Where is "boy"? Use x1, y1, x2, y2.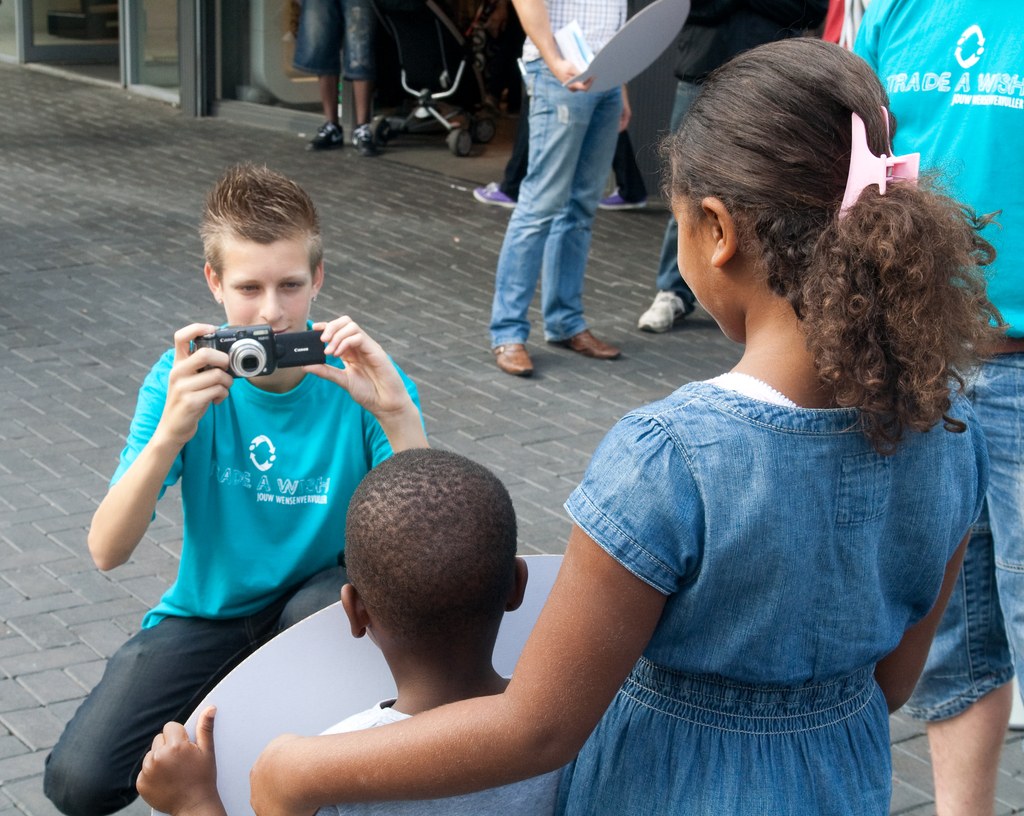
132, 448, 576, 815.
